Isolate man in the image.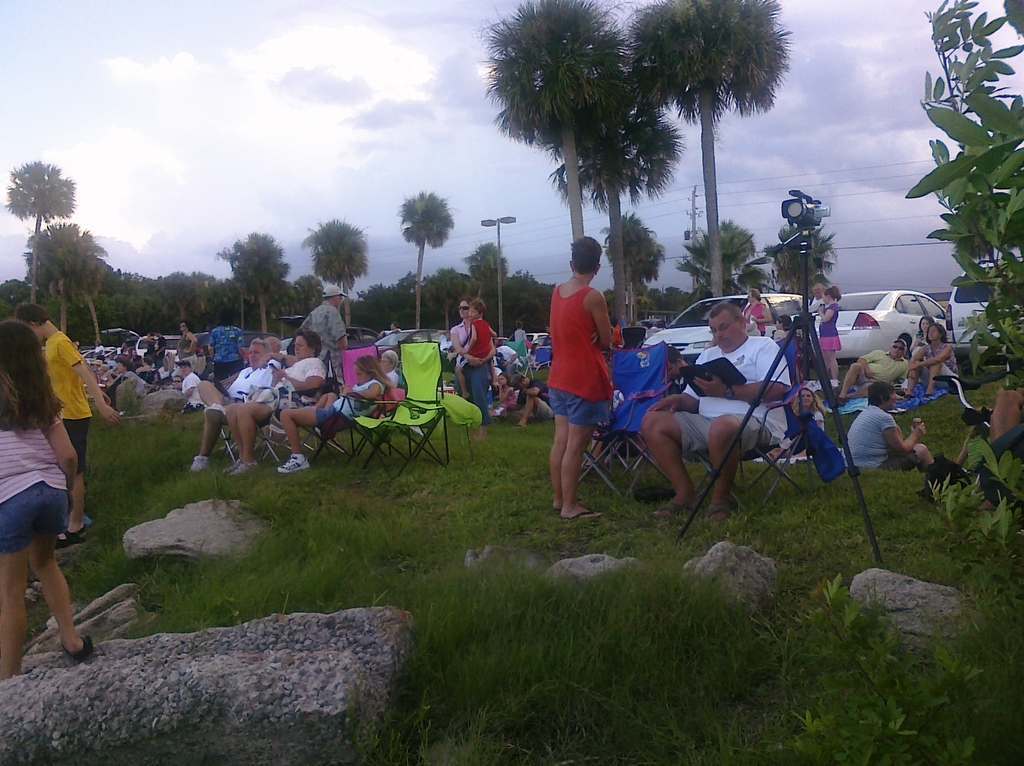
Isolated region: l=298, t=282, r=349, b=377.
